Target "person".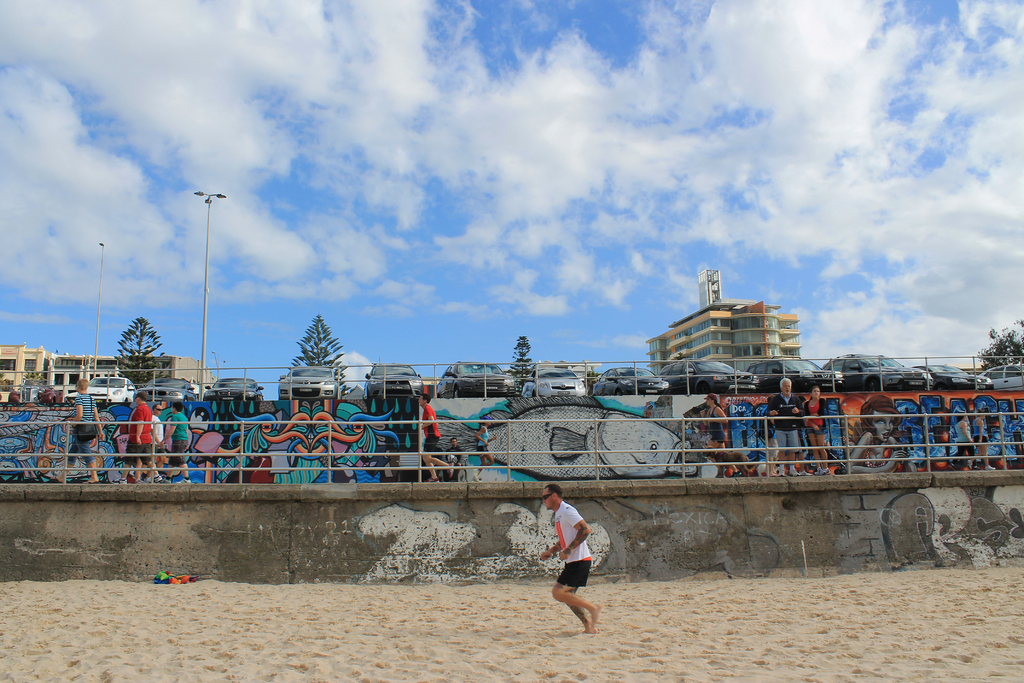
Target region: l=110, t=390, r=163, b=484.
